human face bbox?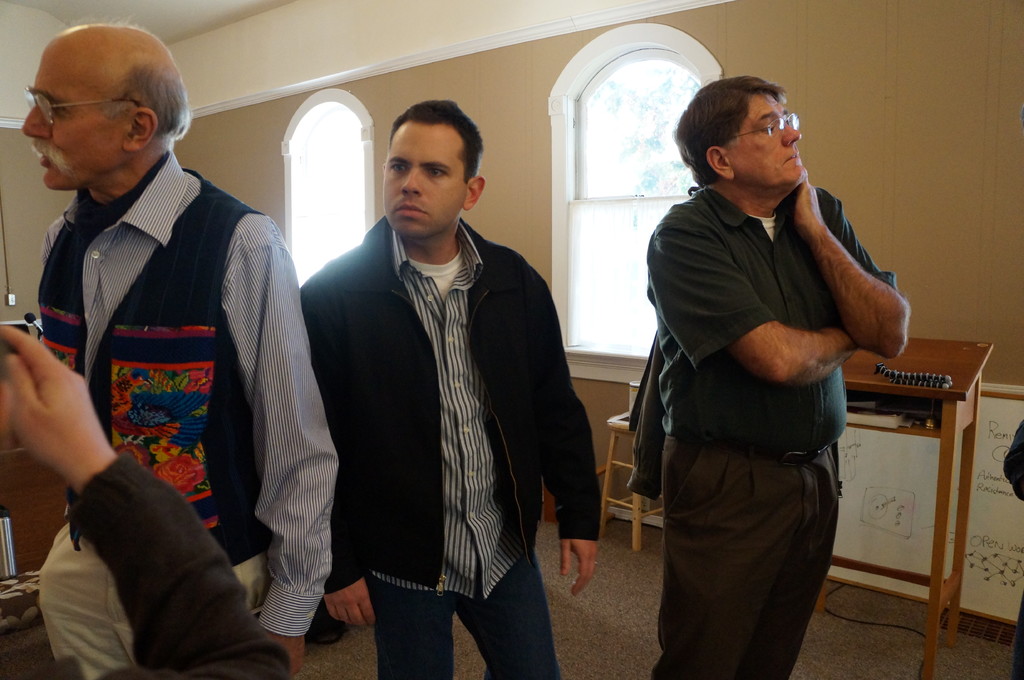
select_region(20, 47, 125, 182)
